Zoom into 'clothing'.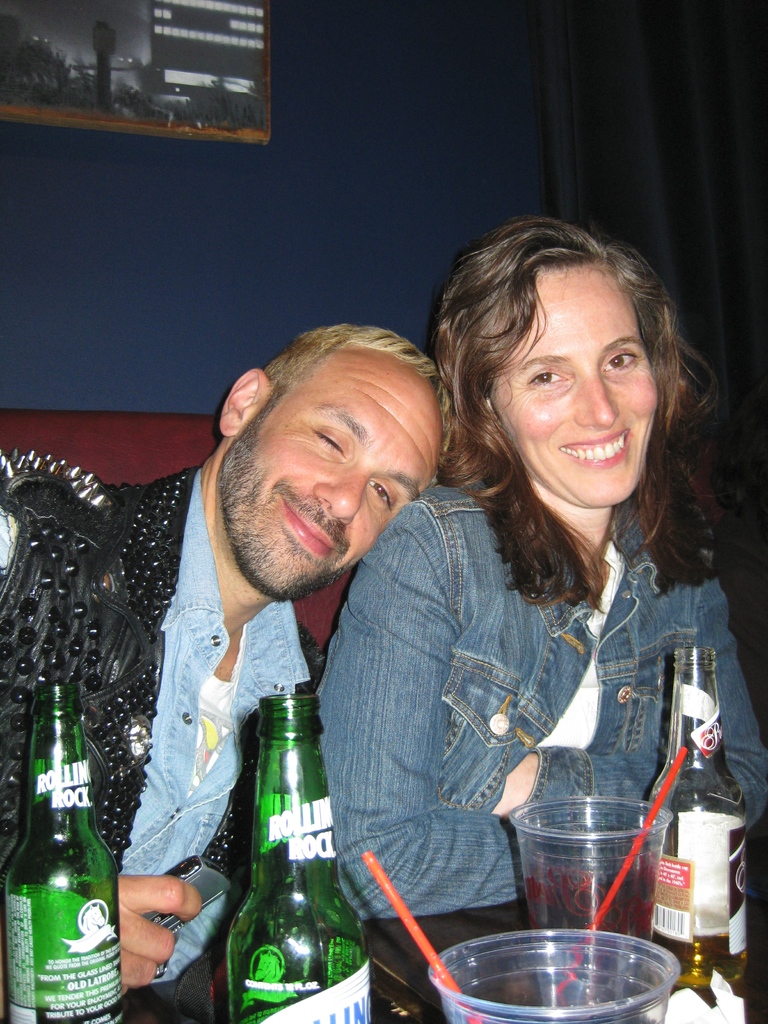
Zoom target: 0,461,327,1023.
